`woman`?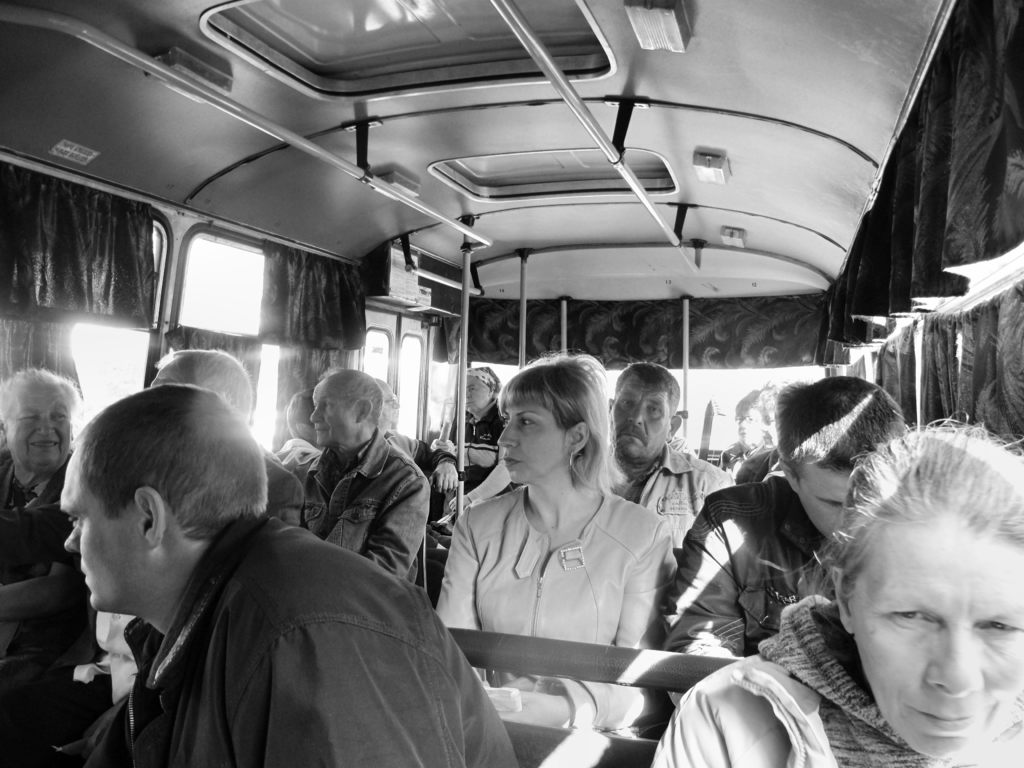
BBox(434, 354, 703, 708)
